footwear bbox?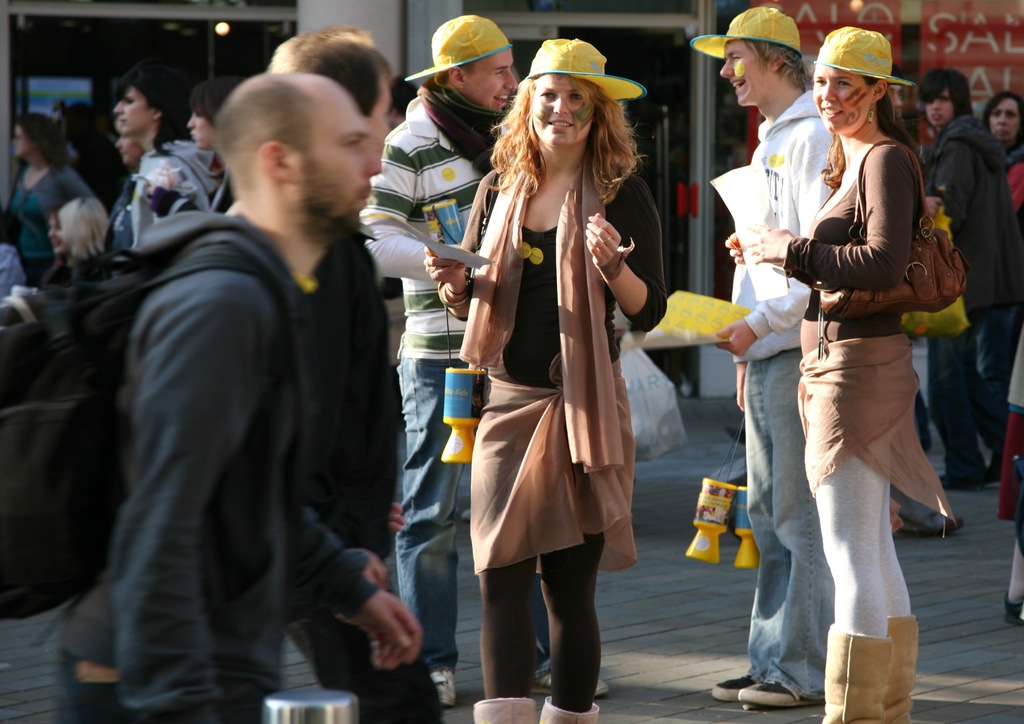
x1=834 y1=600 x2=908 y2=711
